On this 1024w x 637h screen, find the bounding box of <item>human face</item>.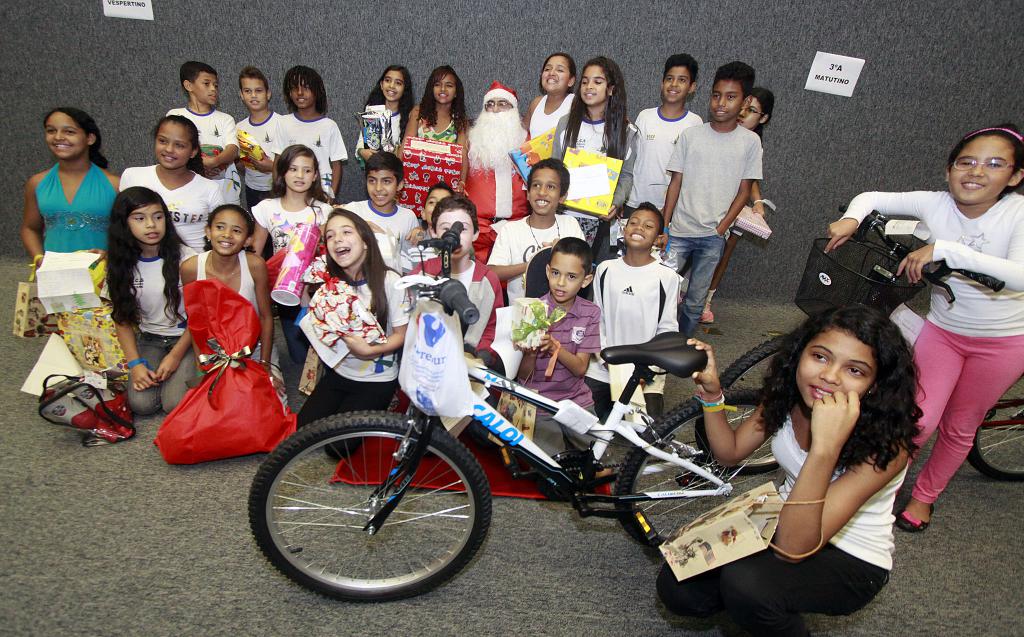
Bounding box: select_region(578, 64, 610, 104).
